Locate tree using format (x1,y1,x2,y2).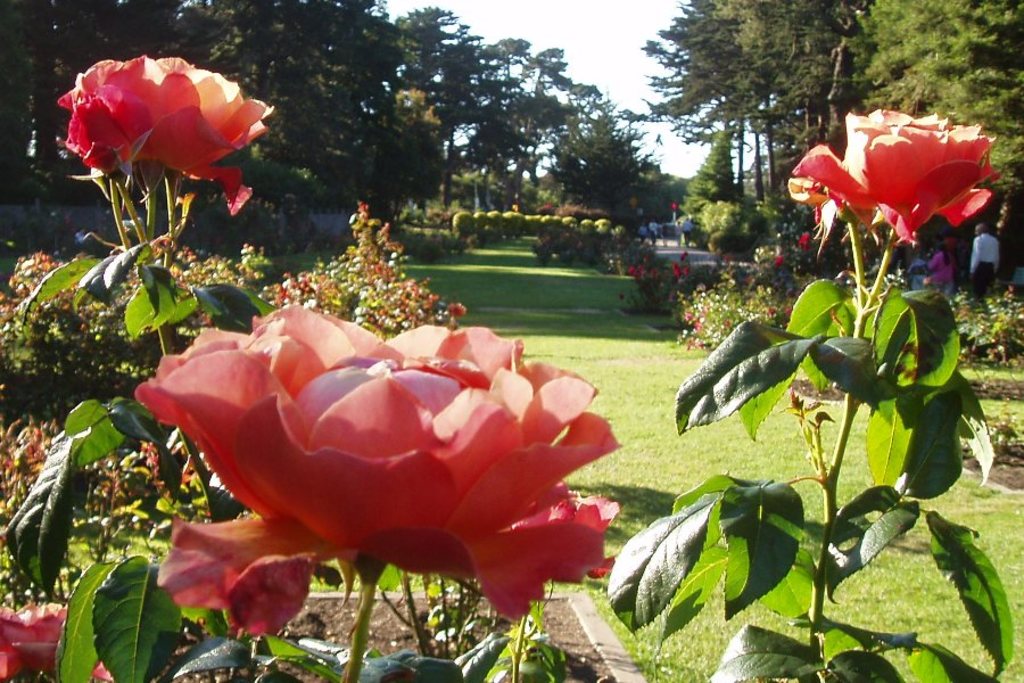
(0,0,662,255).
